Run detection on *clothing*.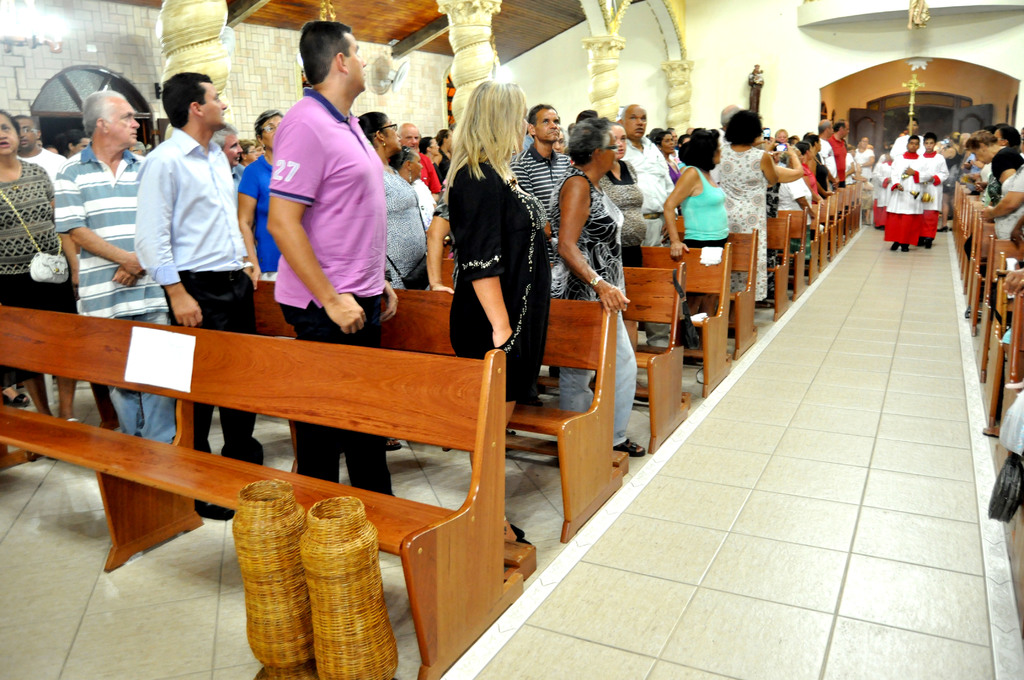
Result: <bbox>33, 140, 61, 177</bbox>.
